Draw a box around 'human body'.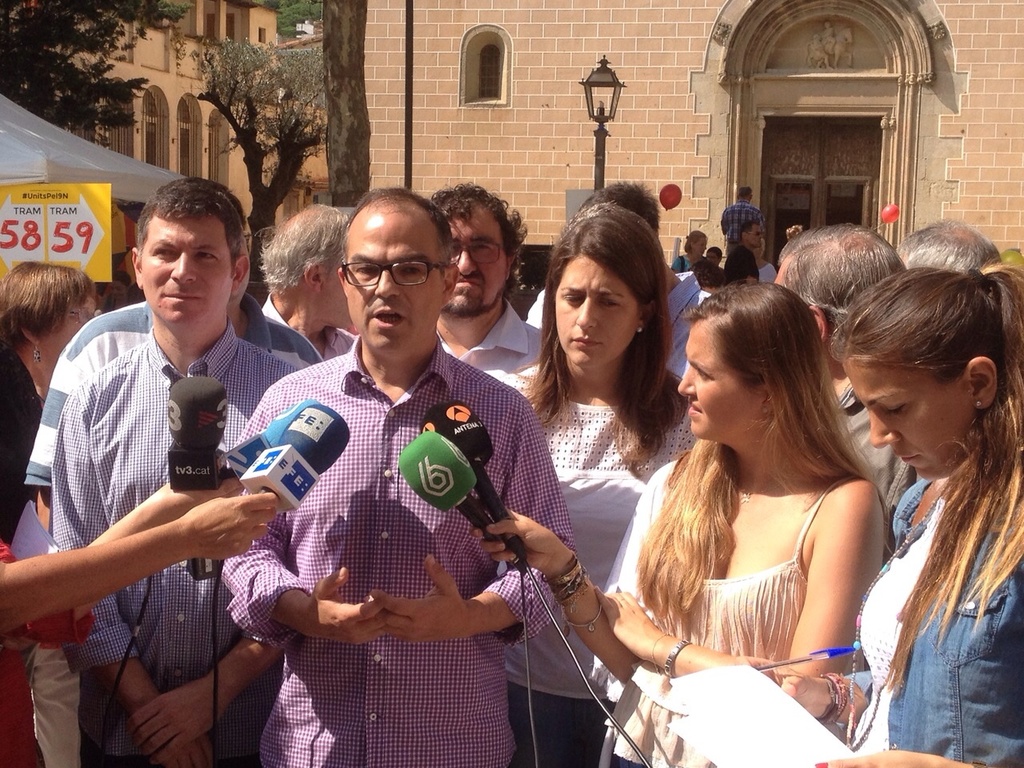
BBox(670, 255, 706, 274).
